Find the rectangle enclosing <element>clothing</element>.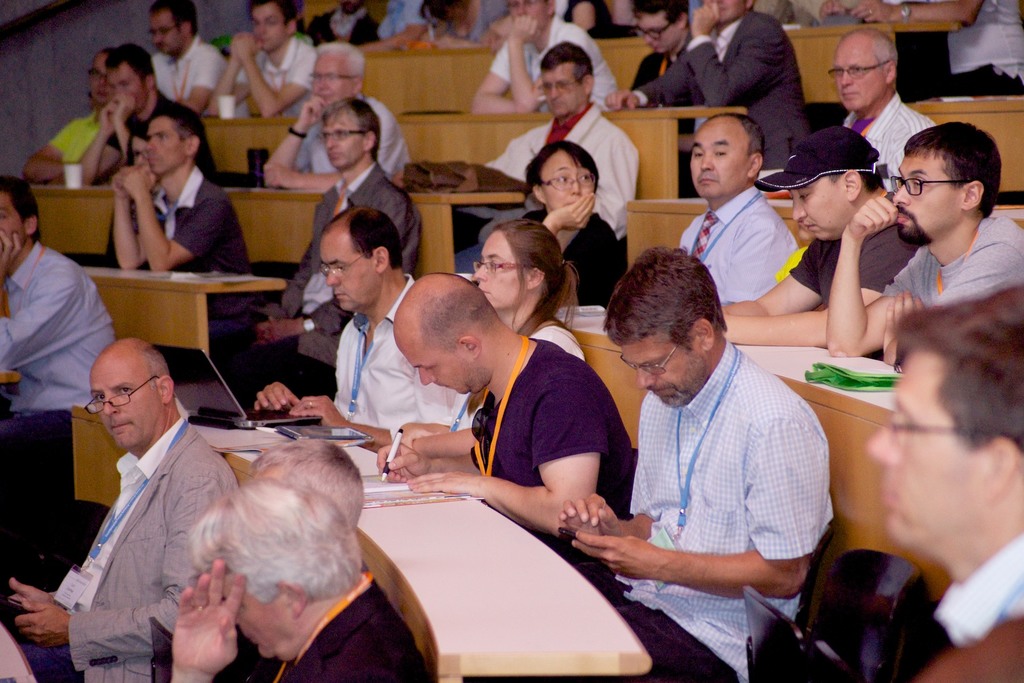
919/536/1023/682.
